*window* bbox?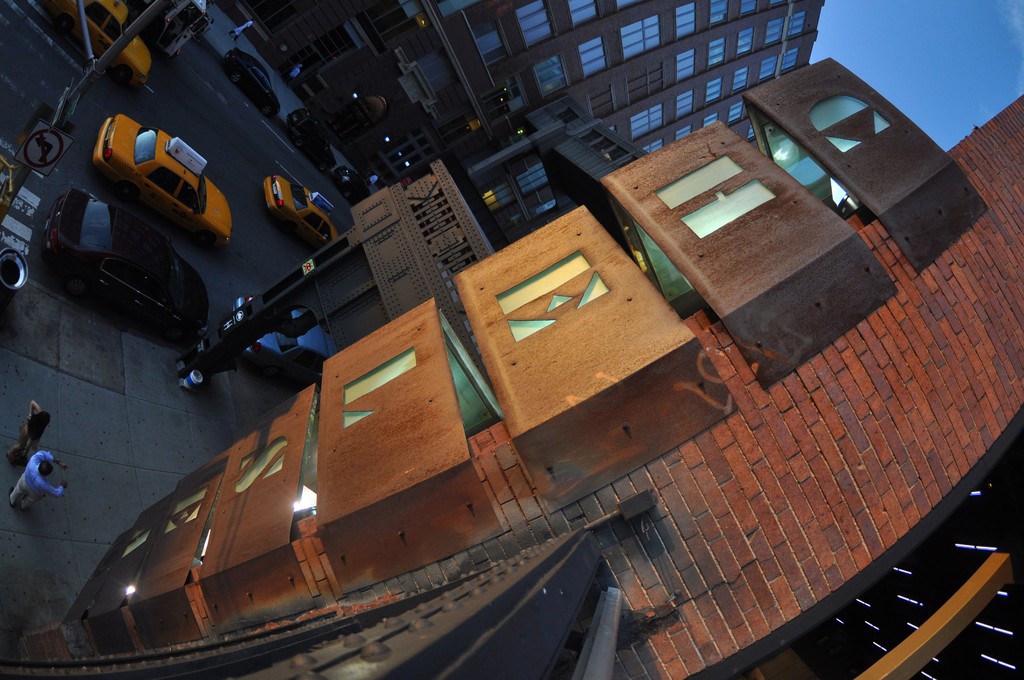
rect(367, 124, 440, 184)
